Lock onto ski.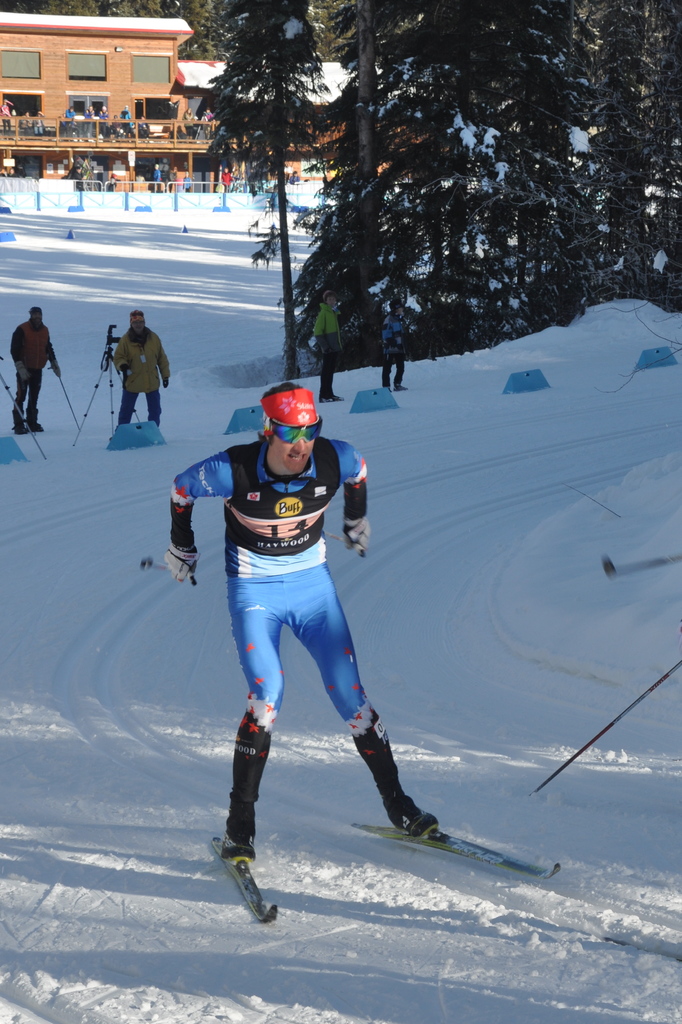
Locked: {"left": 196, "top": 824, "right": 300, "bottom": 937}.
